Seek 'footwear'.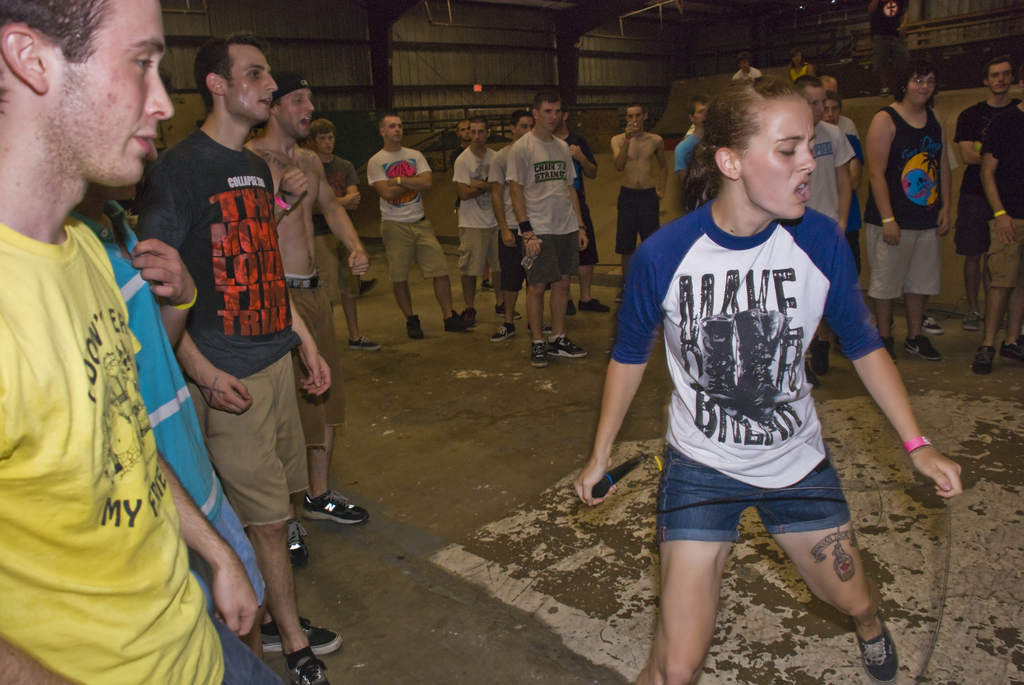
549/331/590/358.
